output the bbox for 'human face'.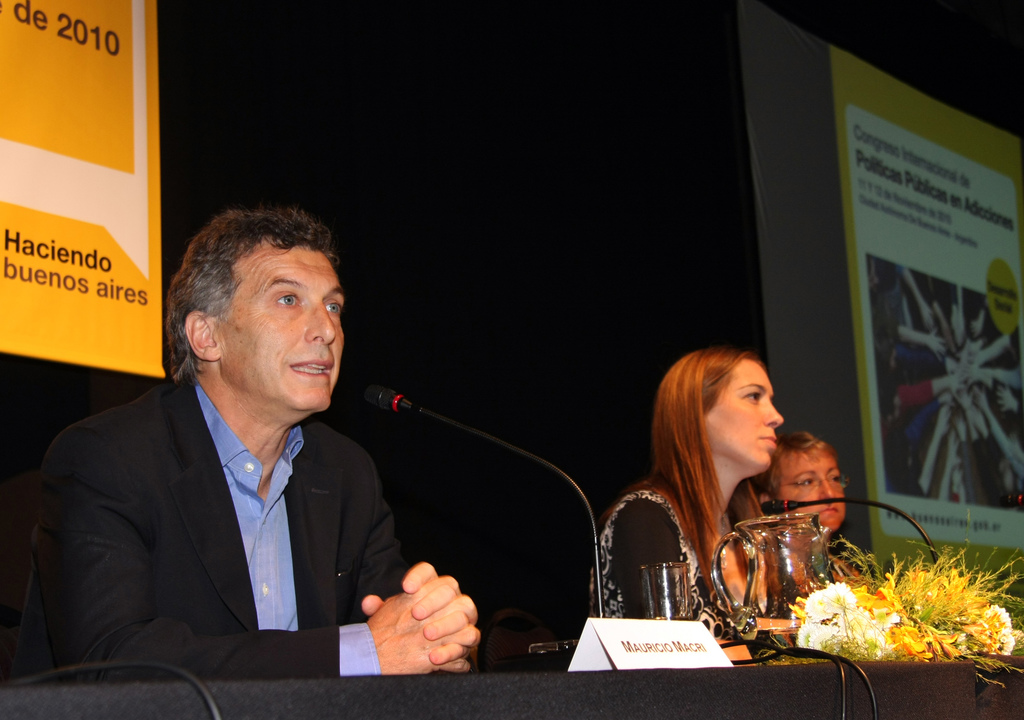
<bbox>775, 449, 849, 532</bbox>.
